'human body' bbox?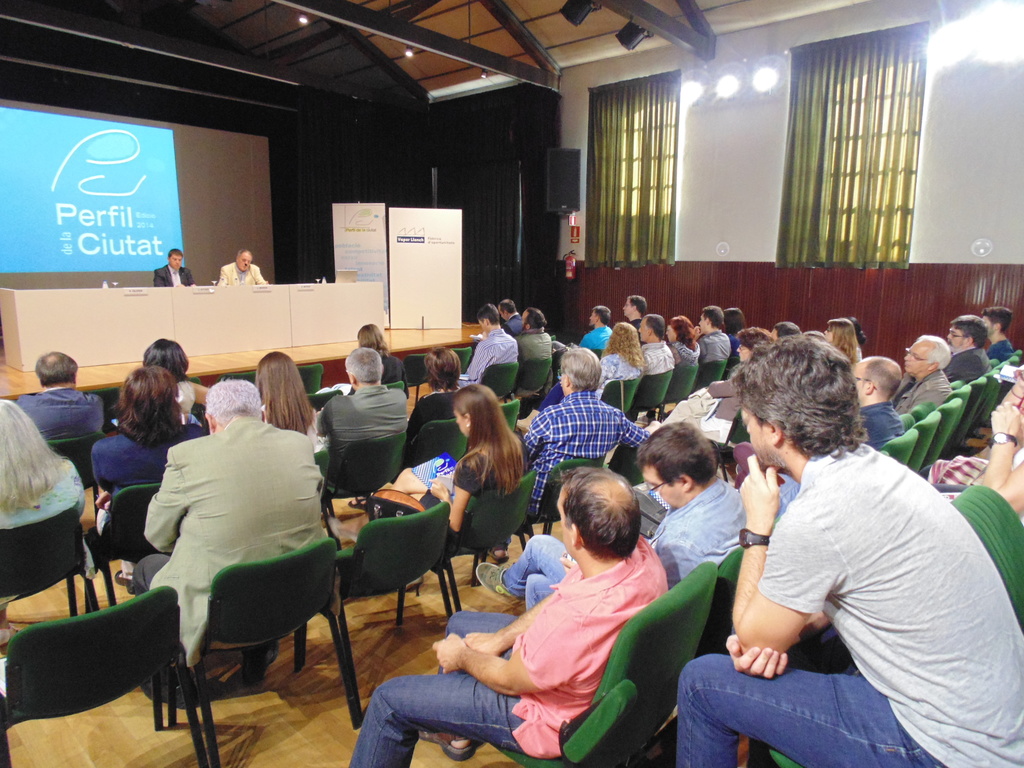
box=[635, 307, 684, 373]
